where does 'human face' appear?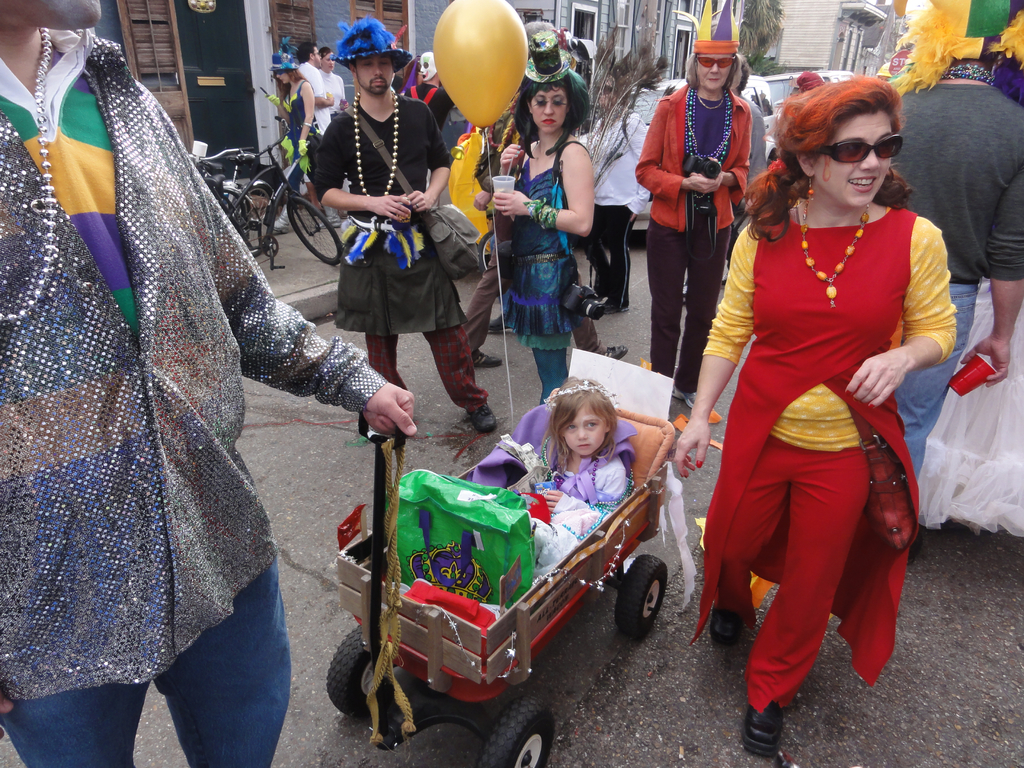
Appears at pyautogui.locateOnScreen(275, 72, 286, 85).
